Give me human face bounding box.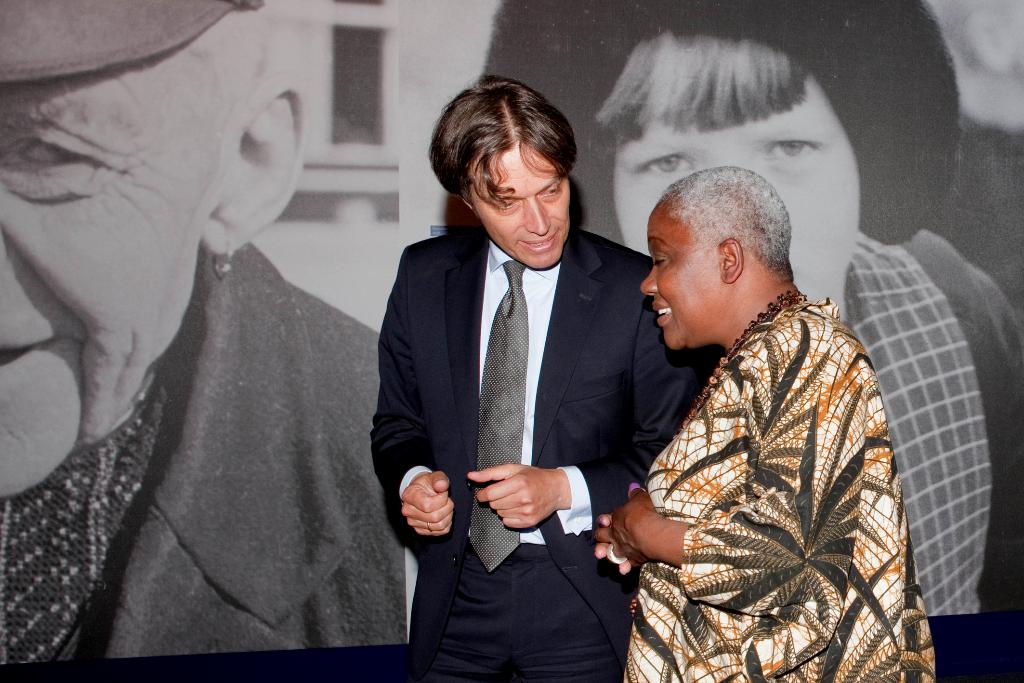
(0,17,229,488).
